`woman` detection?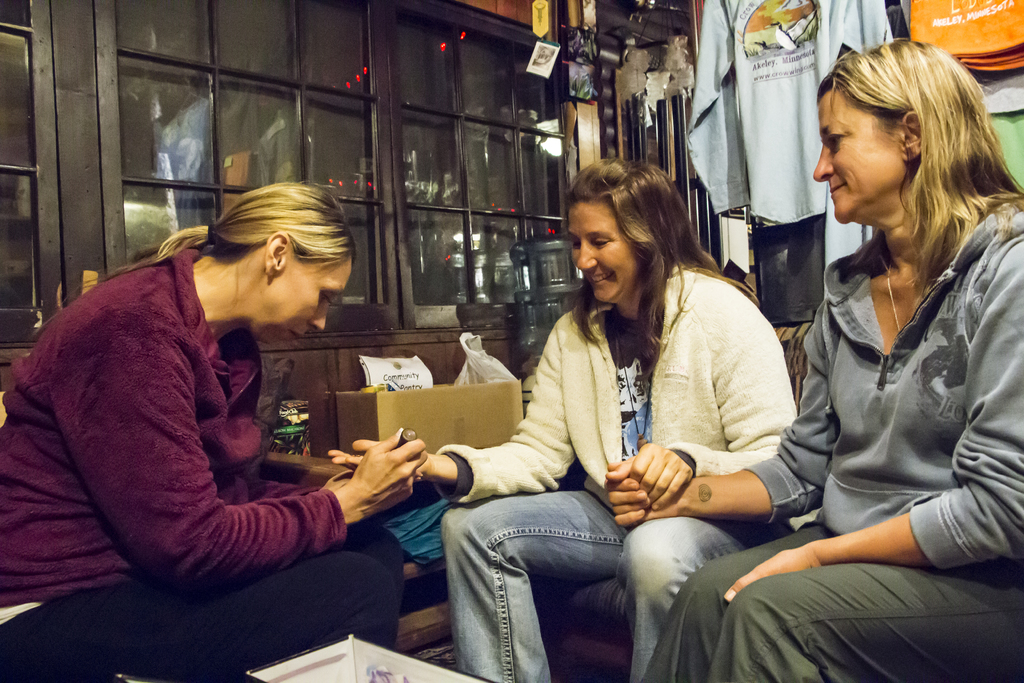
pyautogui.locateOnScreen(326, 157, 795, 682)
